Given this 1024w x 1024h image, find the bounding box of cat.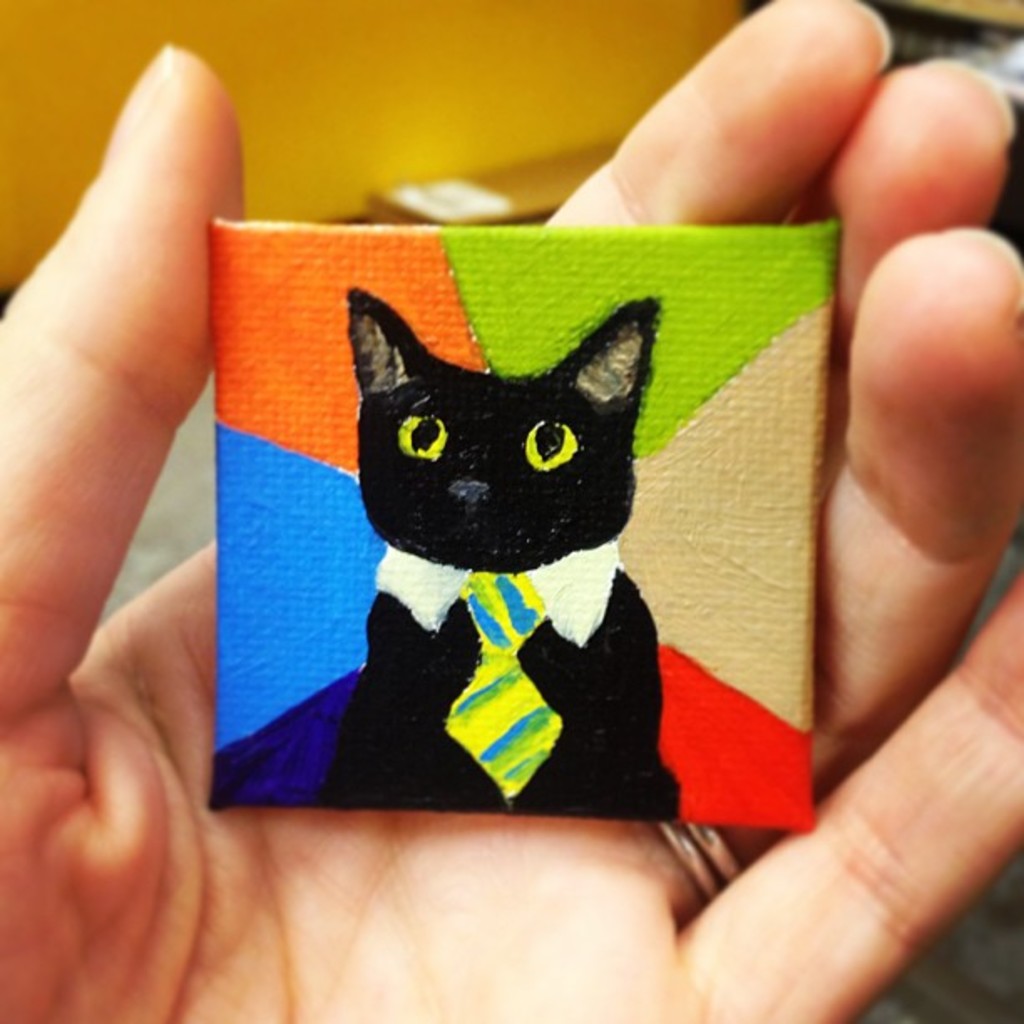
311,279,676,828.
